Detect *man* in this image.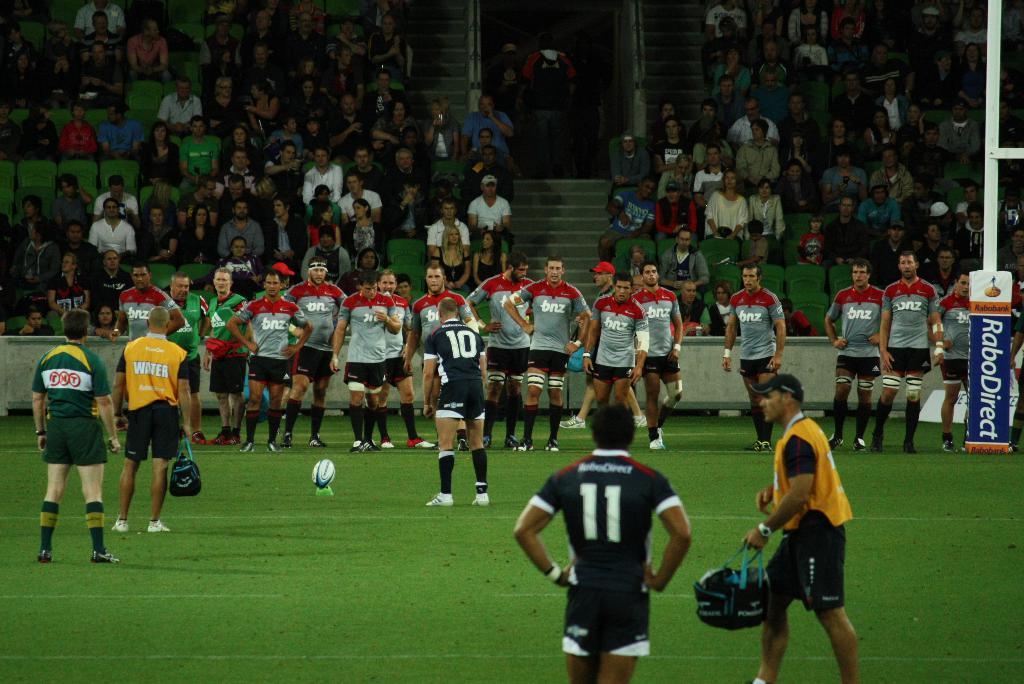
Detection: box=[159, 270, 206, 441].
